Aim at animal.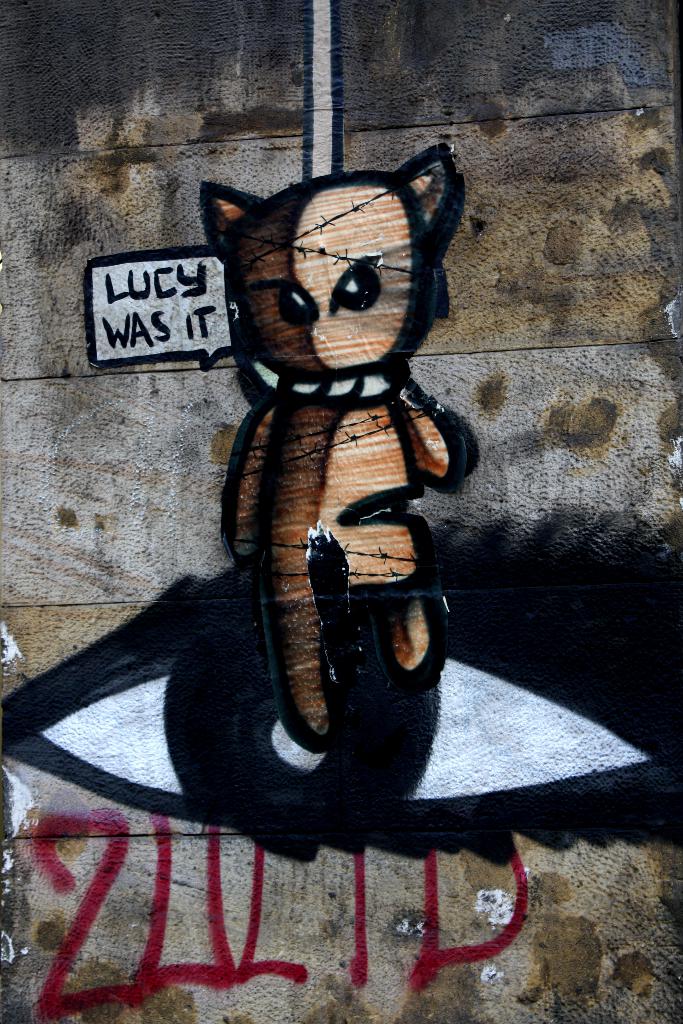
Aimed at 181/127/479/758.
